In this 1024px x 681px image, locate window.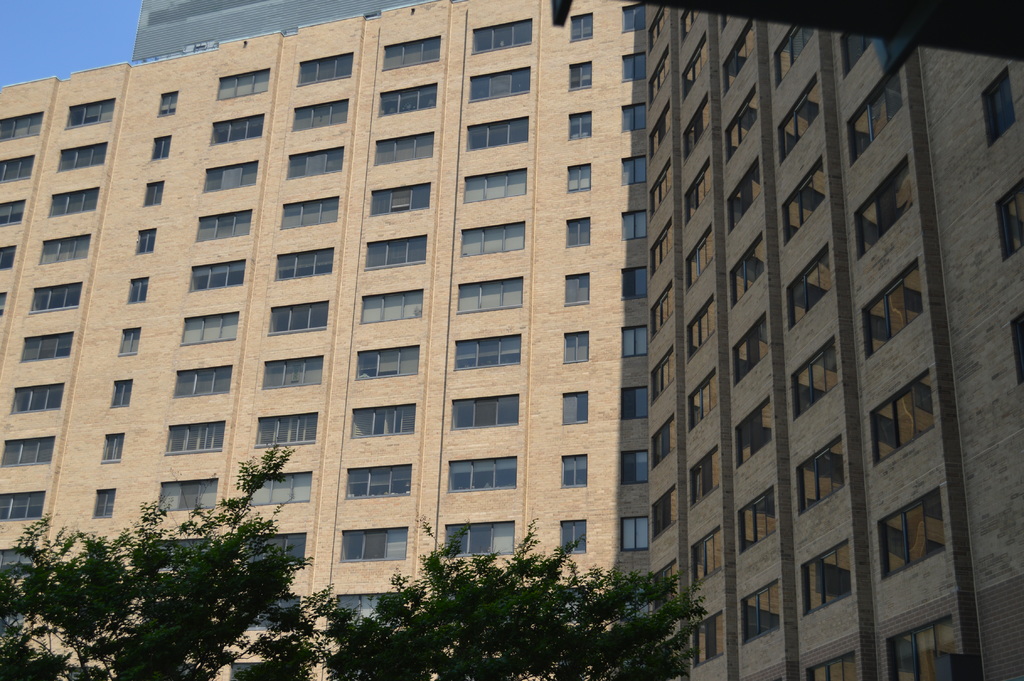
Bounding box: (left=187, top=260, right=253, bottom=295).
